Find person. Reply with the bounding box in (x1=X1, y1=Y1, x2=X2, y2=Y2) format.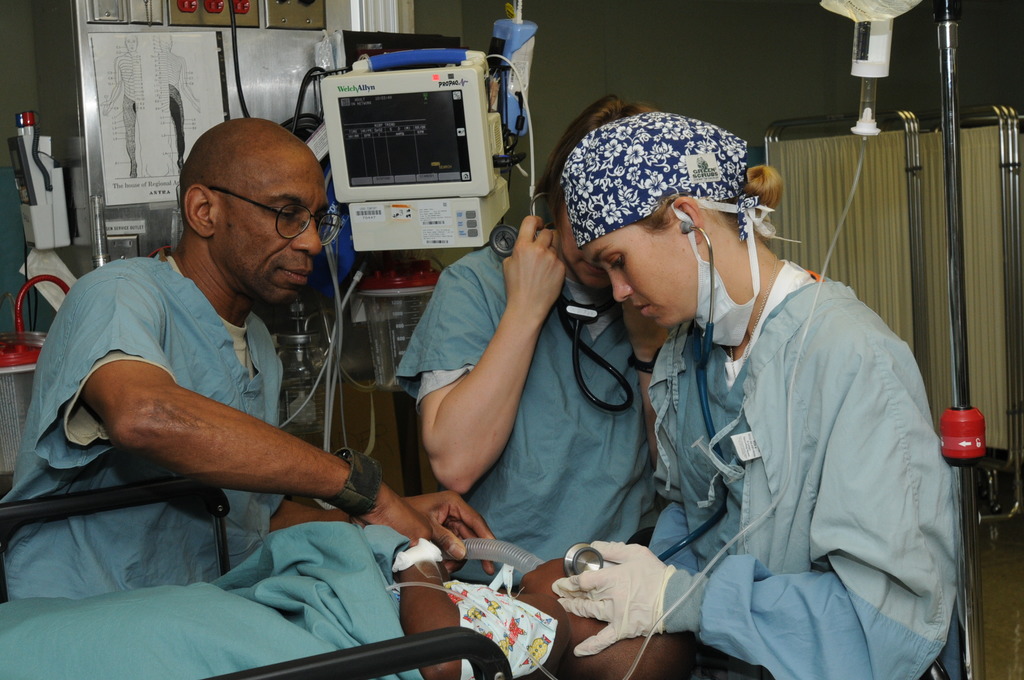
(x1=0, y1=116, x2=503, y2=597).
